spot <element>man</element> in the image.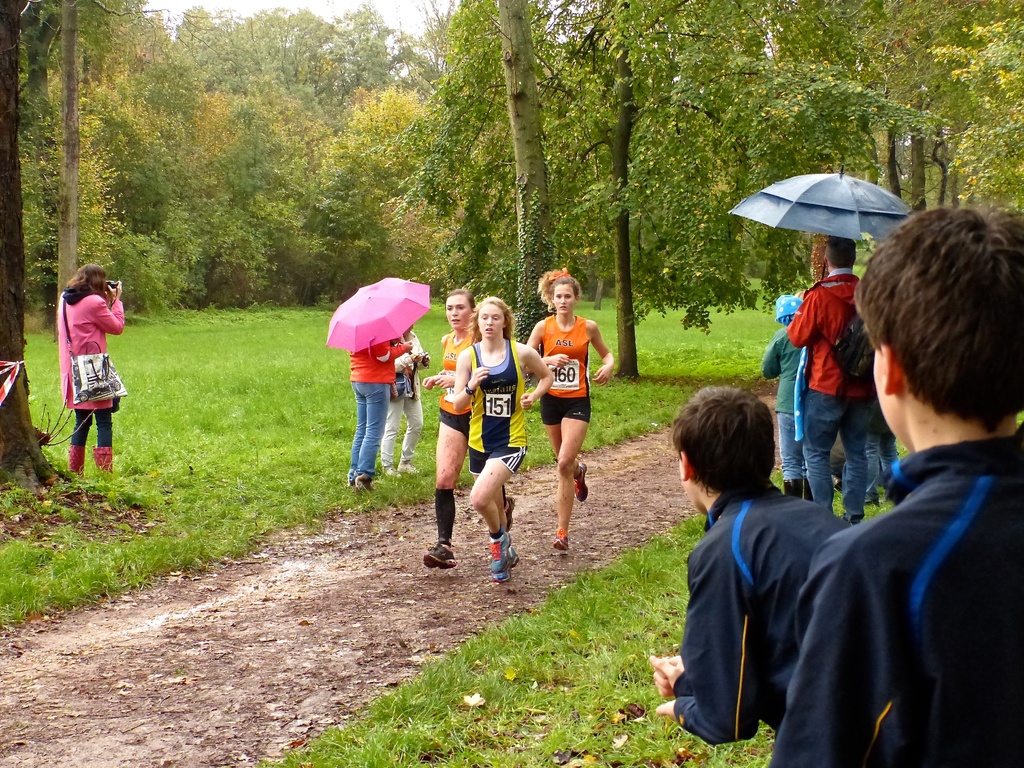
<element>man</element> found at 785:235:876:527.
